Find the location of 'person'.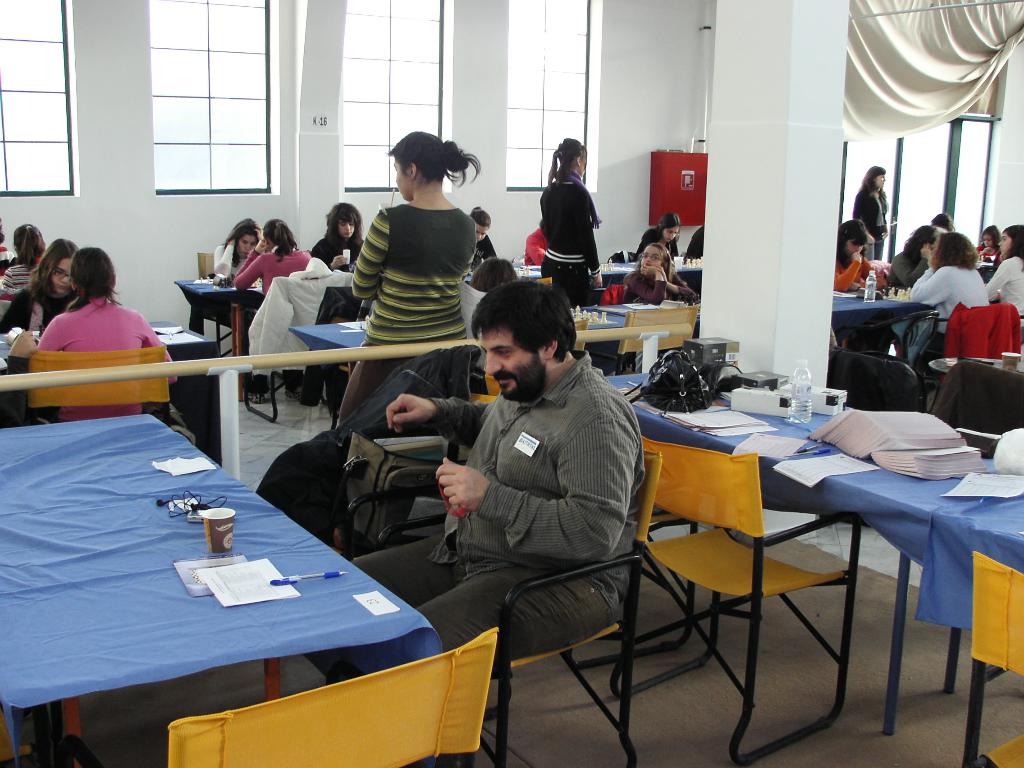
Location: box(902, 232, 993, 381).
